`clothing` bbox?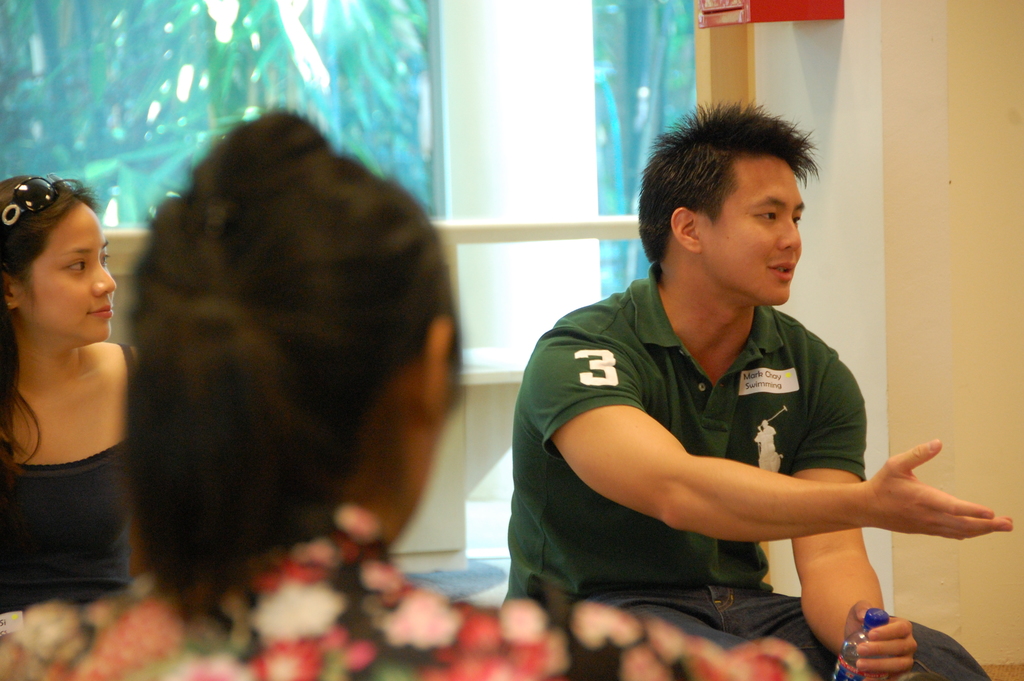
{"x1": 504, "y1": 263, "x2": 993, "y2": 680}
